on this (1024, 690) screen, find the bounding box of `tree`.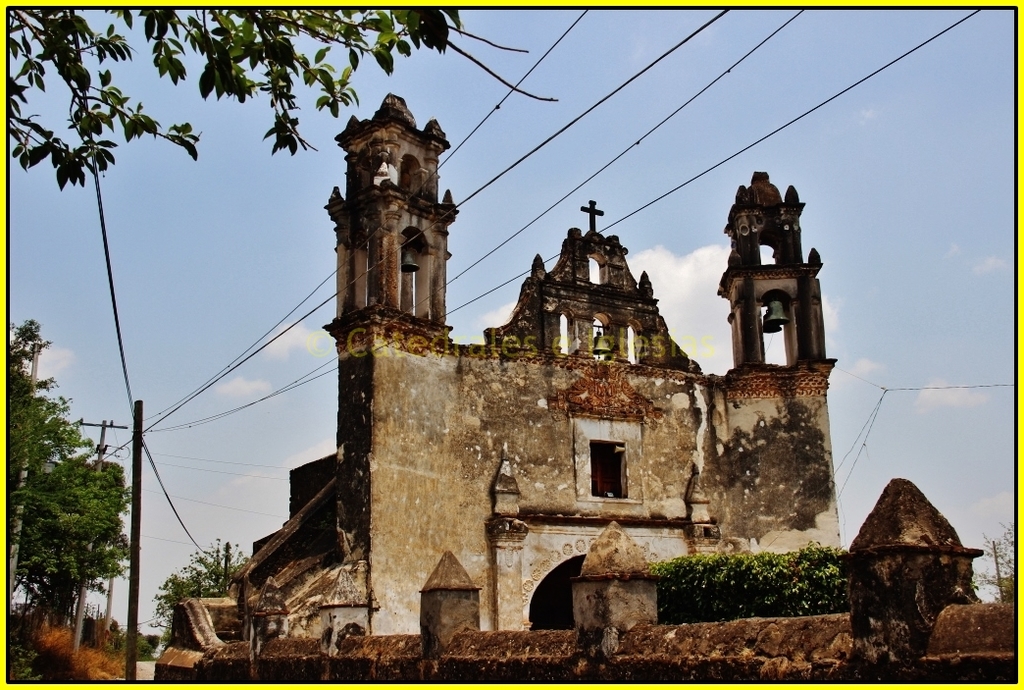
Bounding box: x1=159, y1=531, x2=260, y2=638.
